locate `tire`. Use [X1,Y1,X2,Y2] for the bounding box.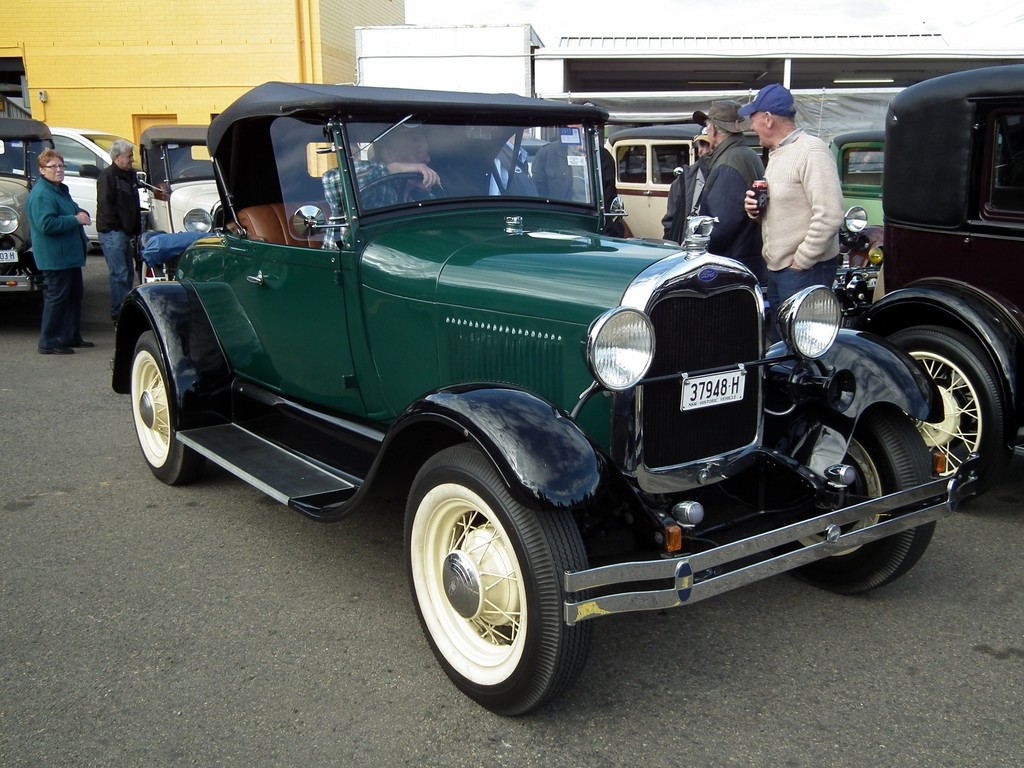
[127,328,205,487].
